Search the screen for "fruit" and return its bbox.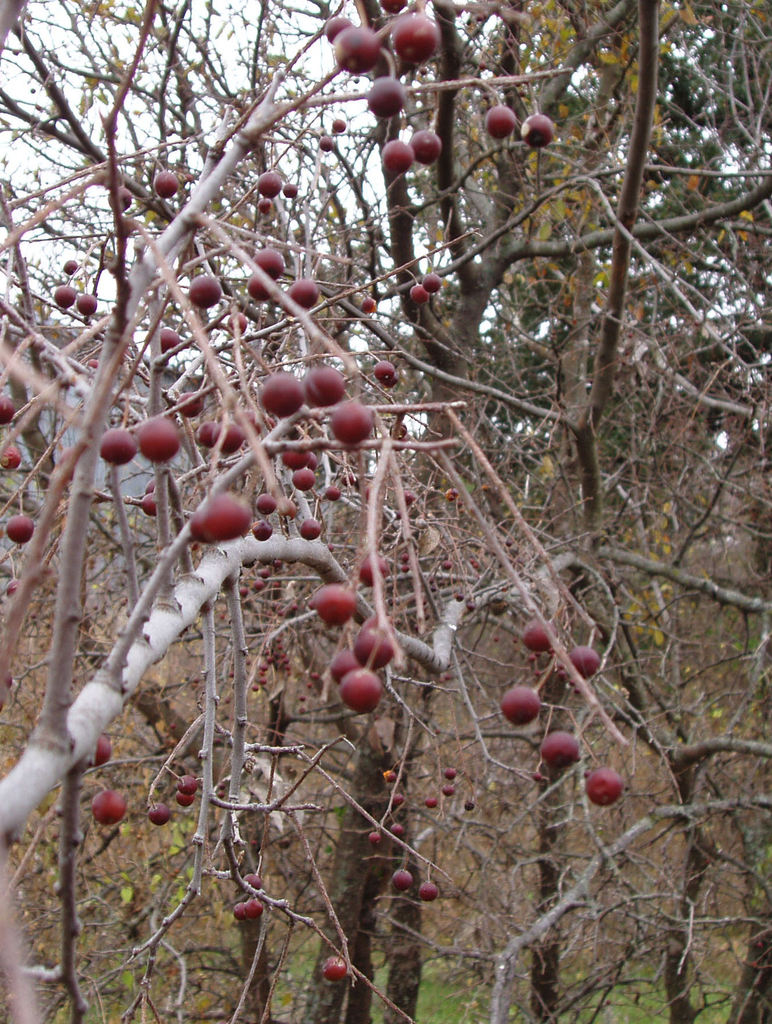
Found: [x1=387, y1=822, x2=405, y2=836].
